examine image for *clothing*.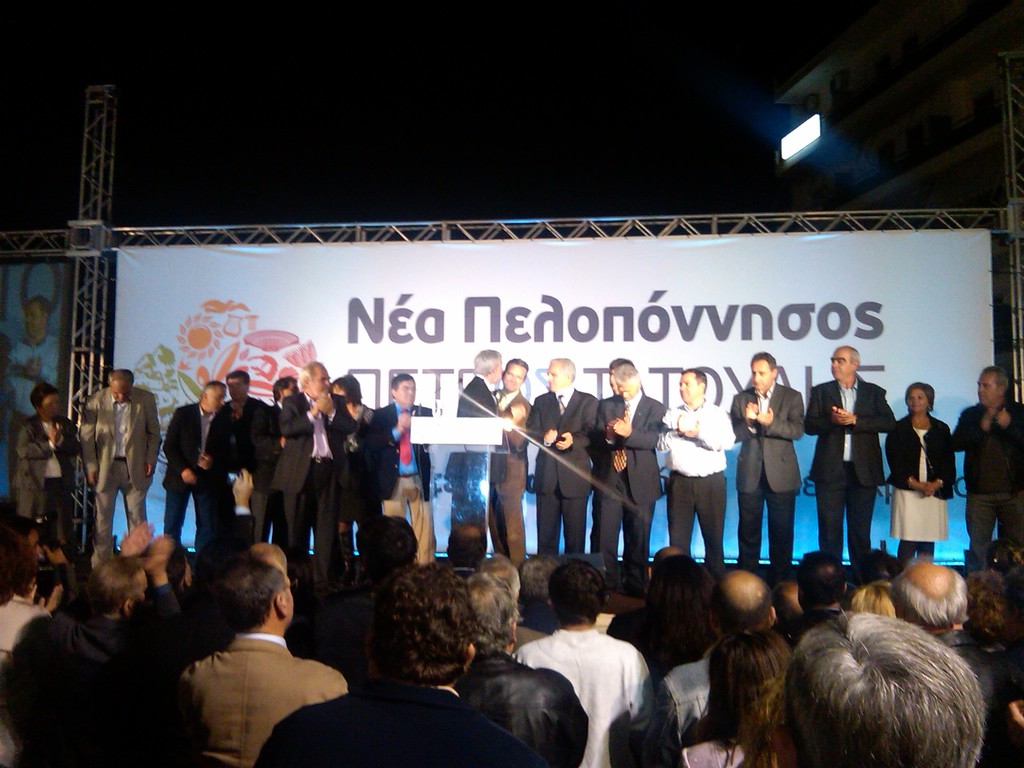
Examination result: {"left": 163, "top": 400, "right": 232, "bottom": 544}.
